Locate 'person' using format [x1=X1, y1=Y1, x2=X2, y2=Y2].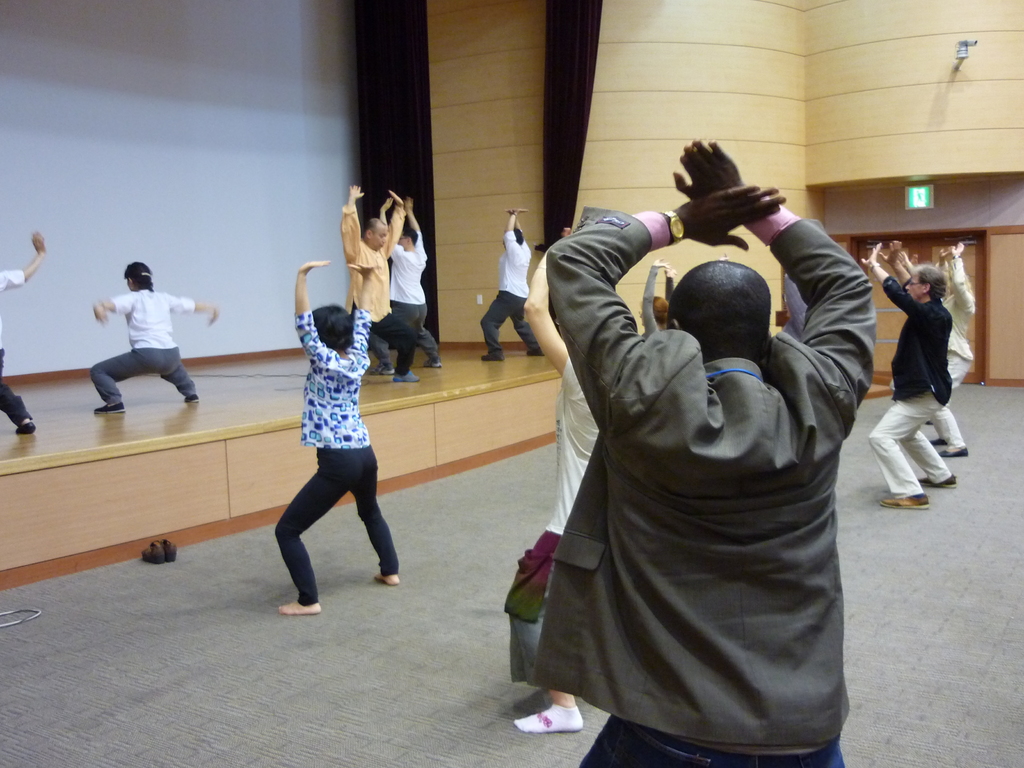
[x1=377, y1=196, x2=444, y2=368].
